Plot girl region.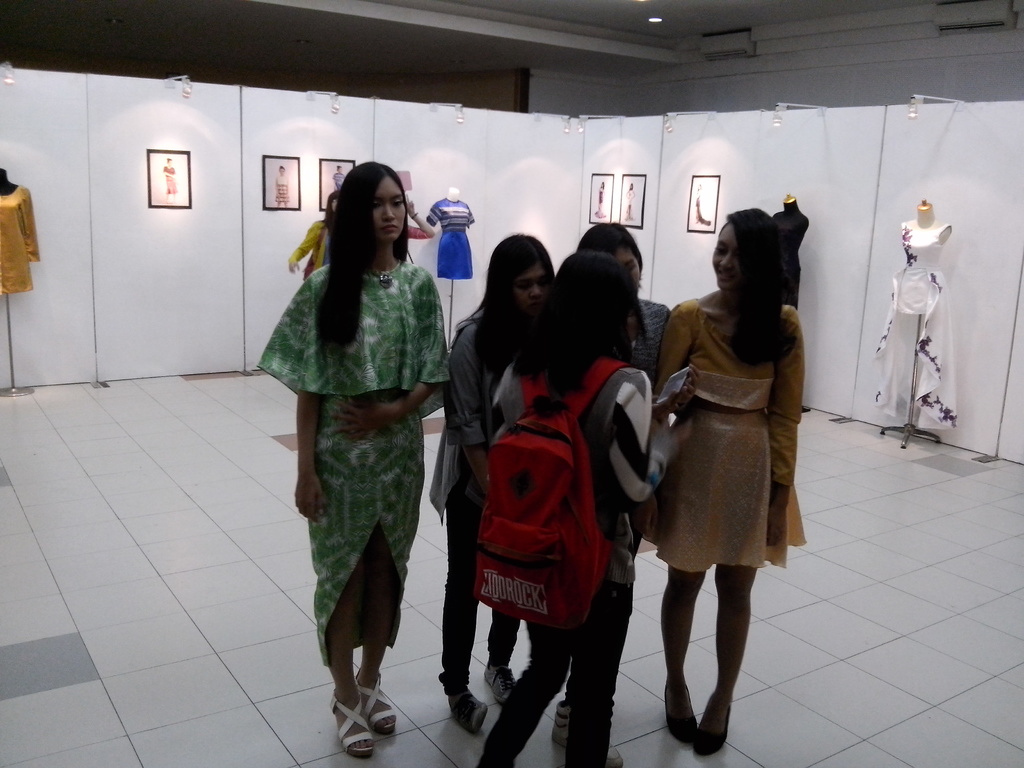
Plotted at bbox=[164, 155, 177, 202].
